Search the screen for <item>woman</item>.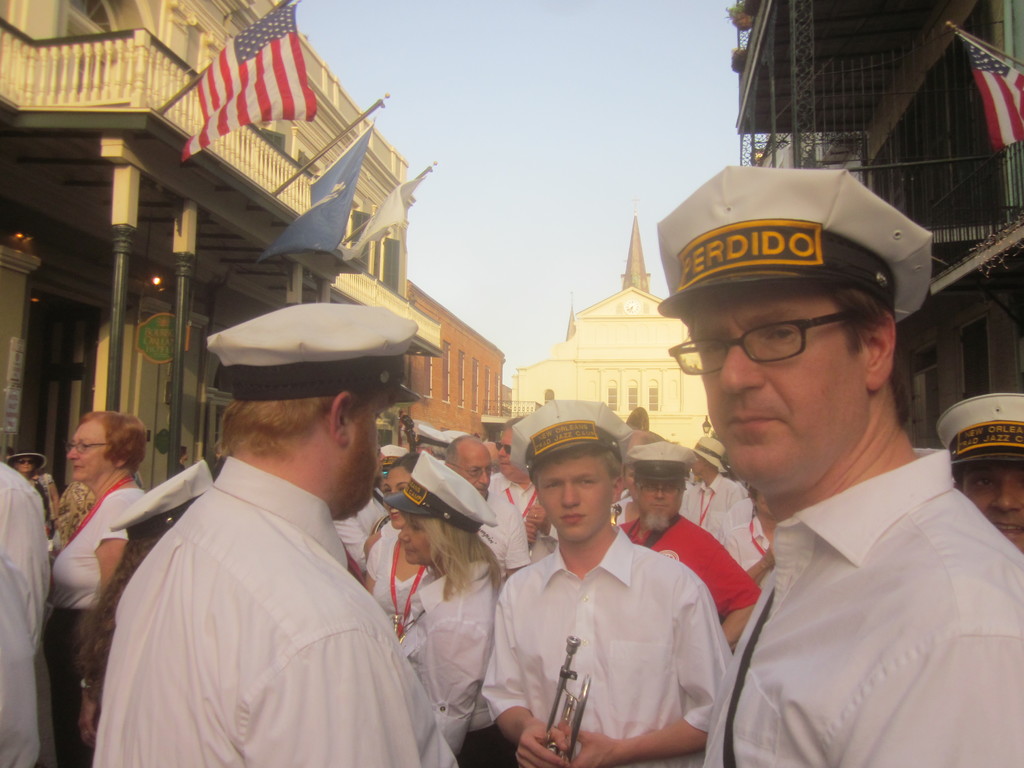
Found at bbox(379, 446, 511, 766).
